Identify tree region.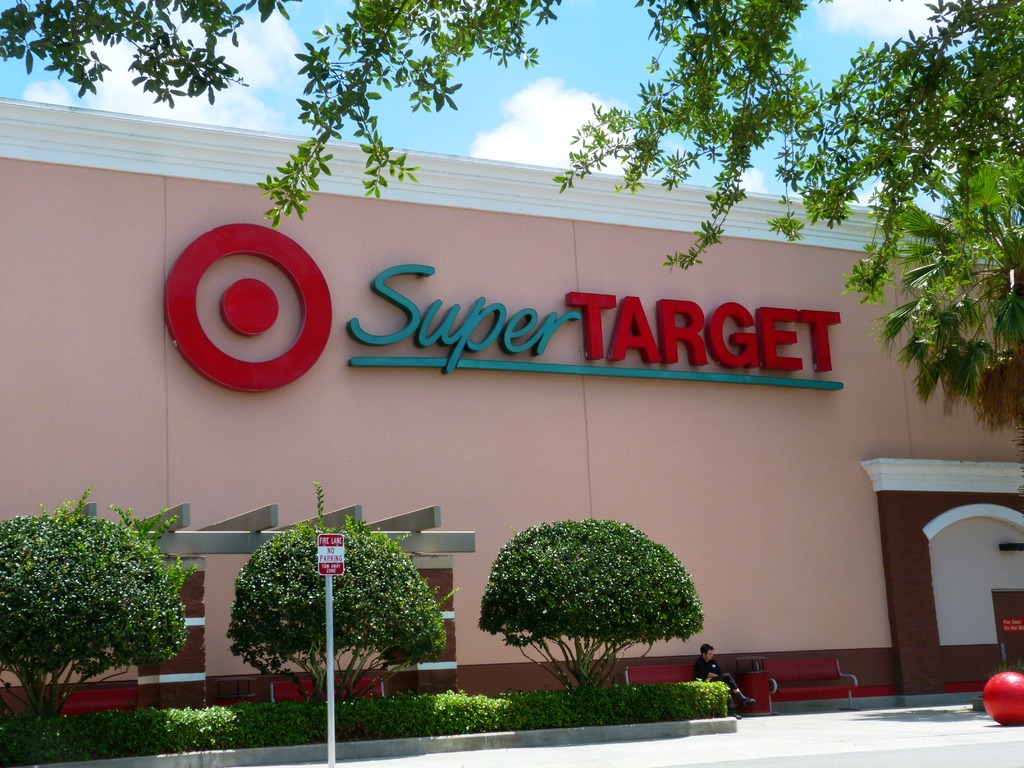
Region: <bbox>230, 465, 452, 693</bbox>.
